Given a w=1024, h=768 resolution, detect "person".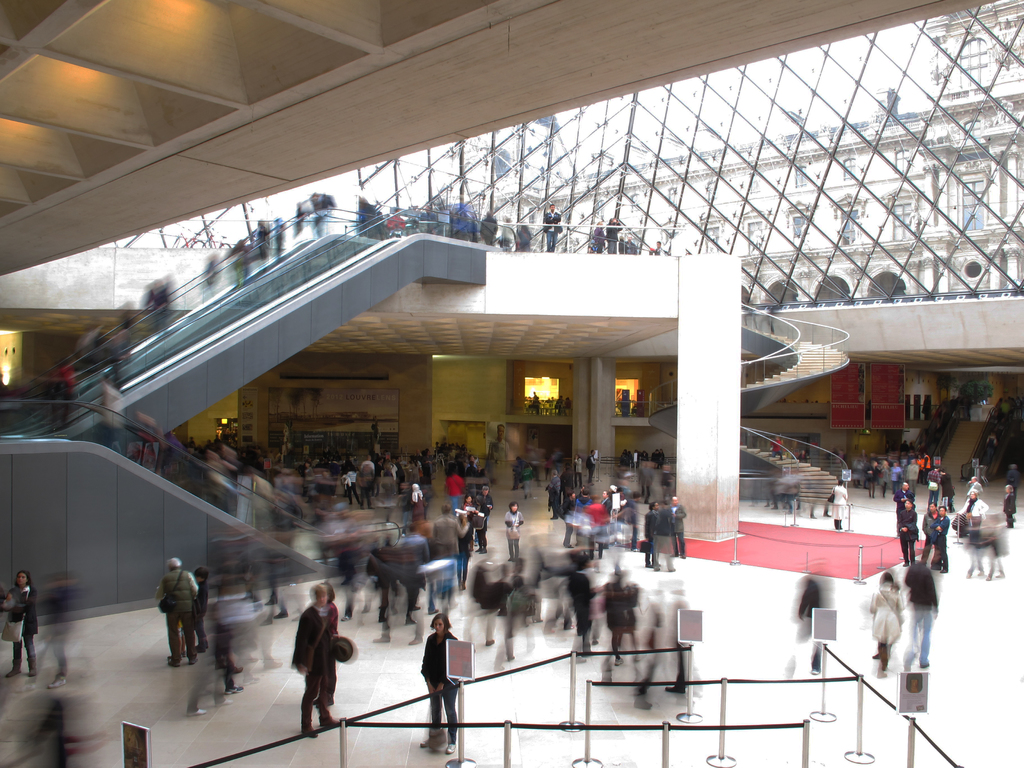
box(32, 573, 68, 689).
